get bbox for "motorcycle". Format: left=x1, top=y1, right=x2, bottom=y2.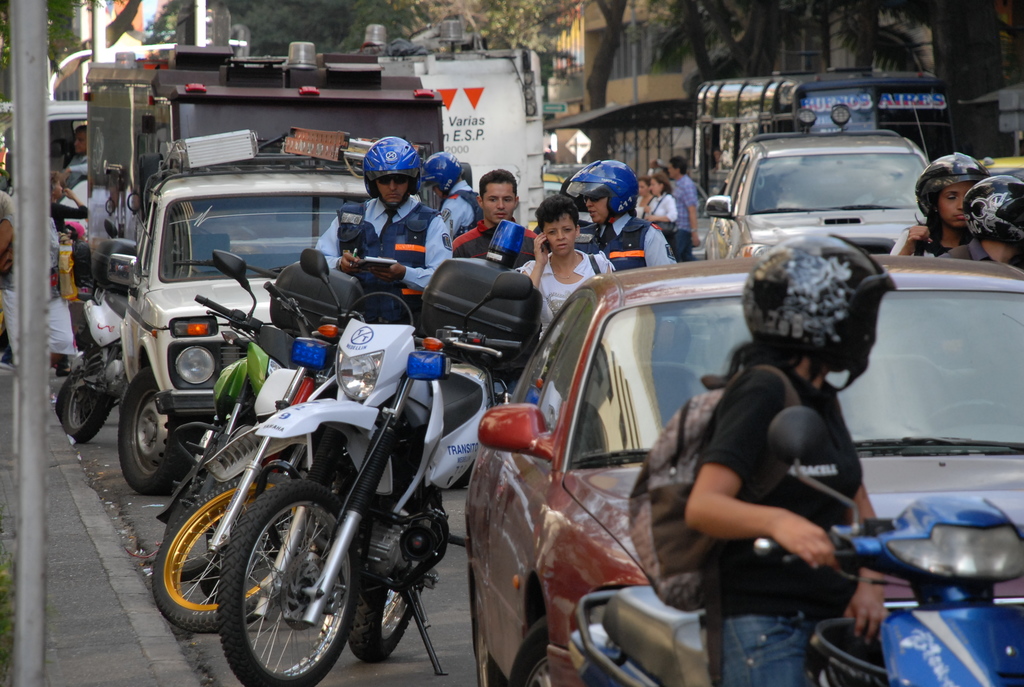
left=159, top=275, right=414, bottom=638.
